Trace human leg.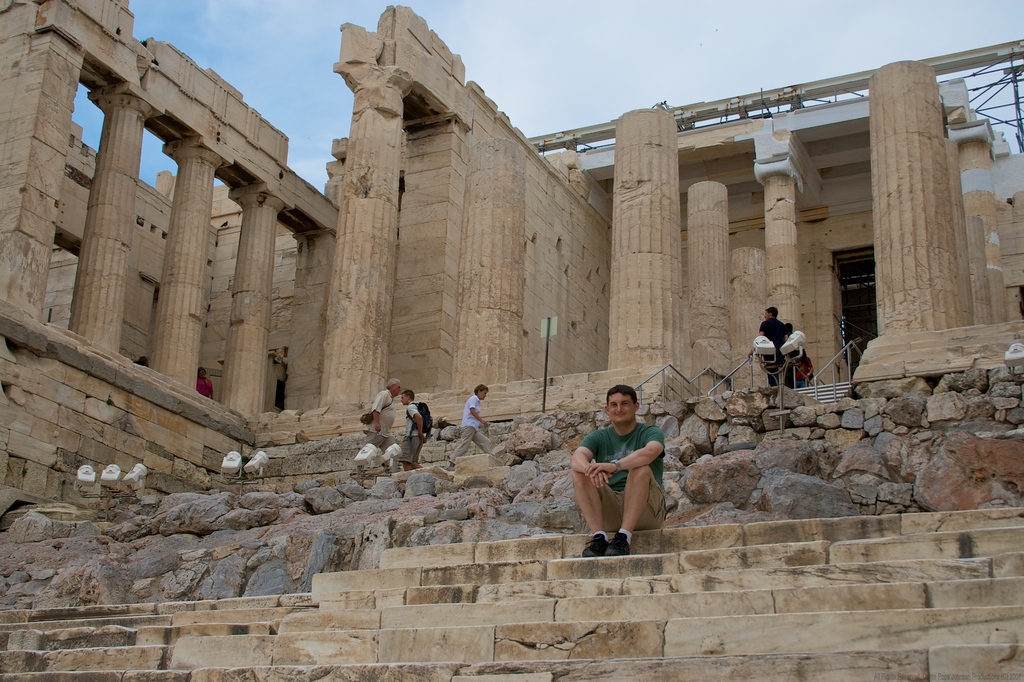
Traced to box=[608, 467, 667, 559].
